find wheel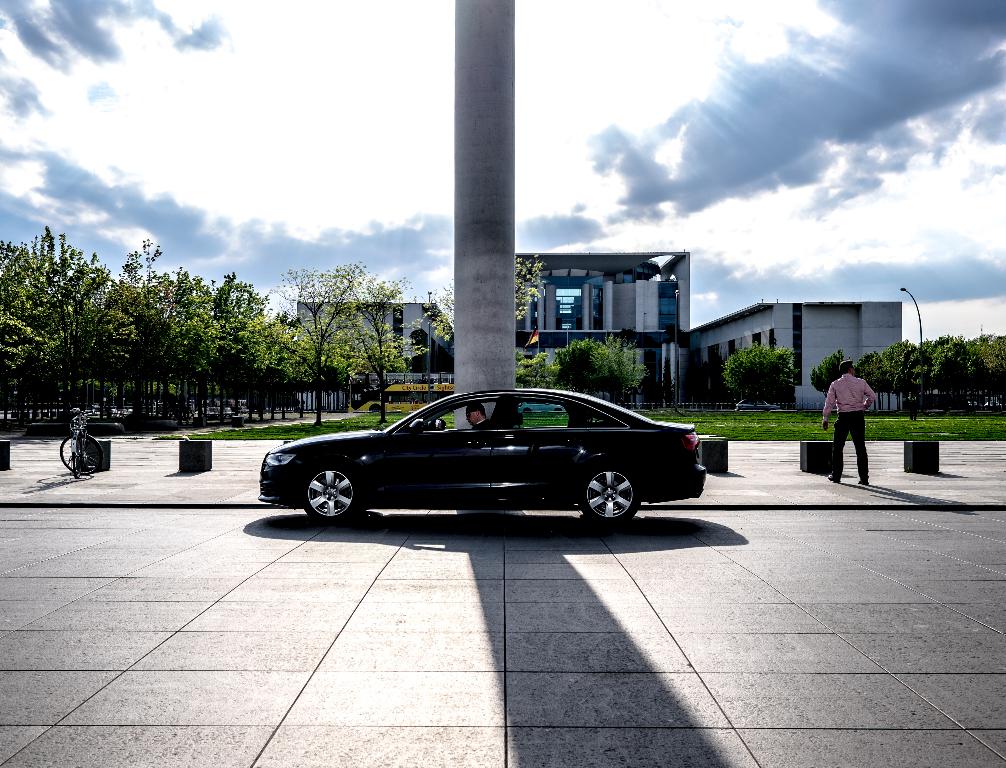
[left=58, top=435, right=102, bottom=476]
